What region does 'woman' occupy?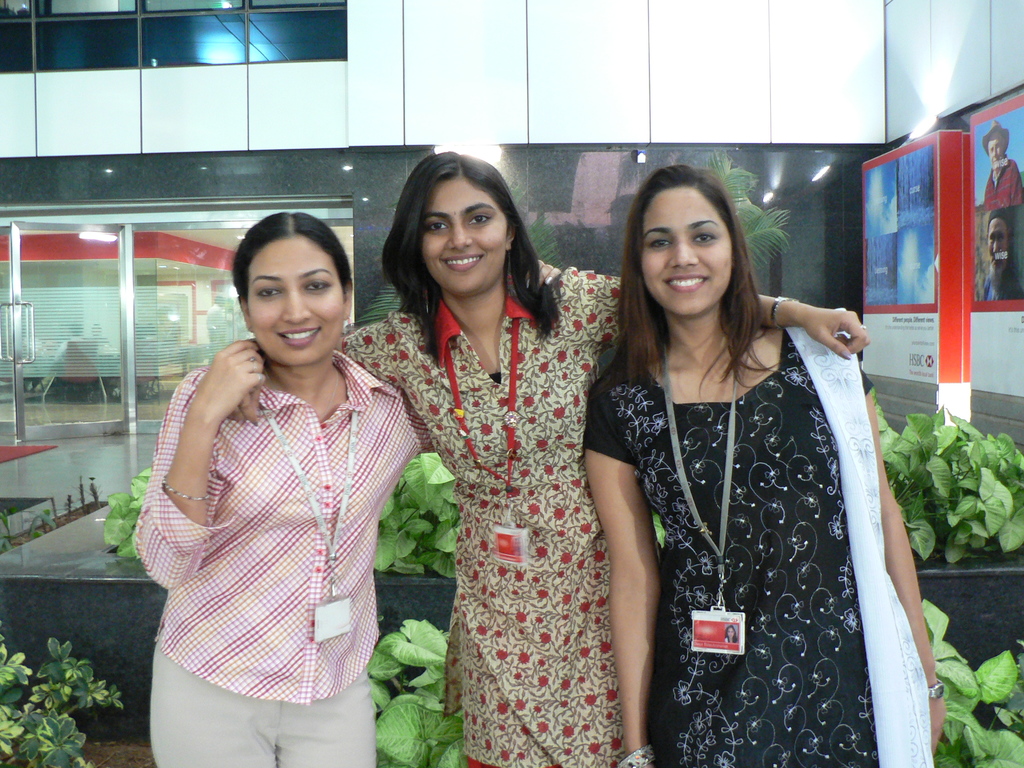
(132,199,415,748).
